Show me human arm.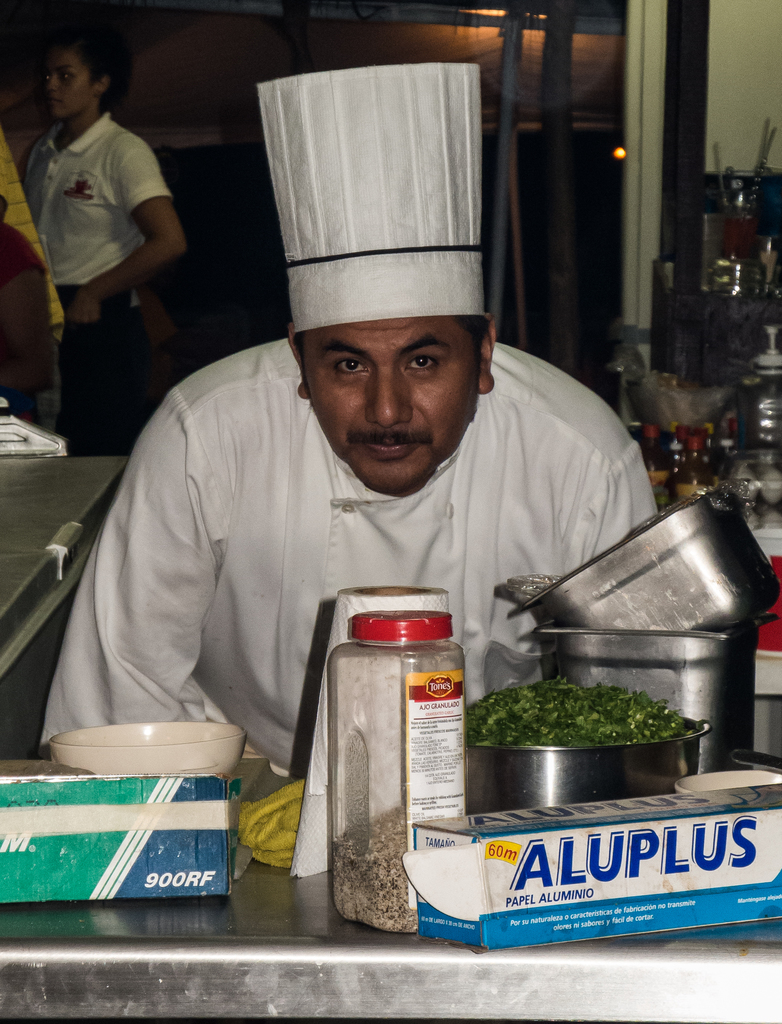
human arm is here: select_region(49, 127, 196, 330).
